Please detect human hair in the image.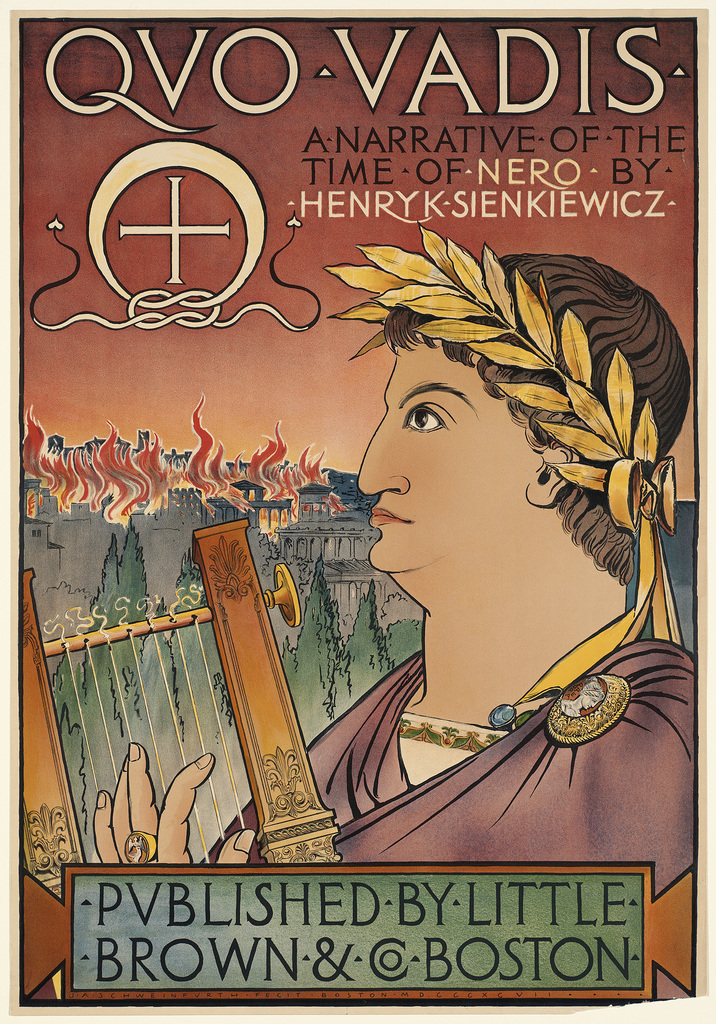
(x1=382, y1=253, x2=688, y2=582).
